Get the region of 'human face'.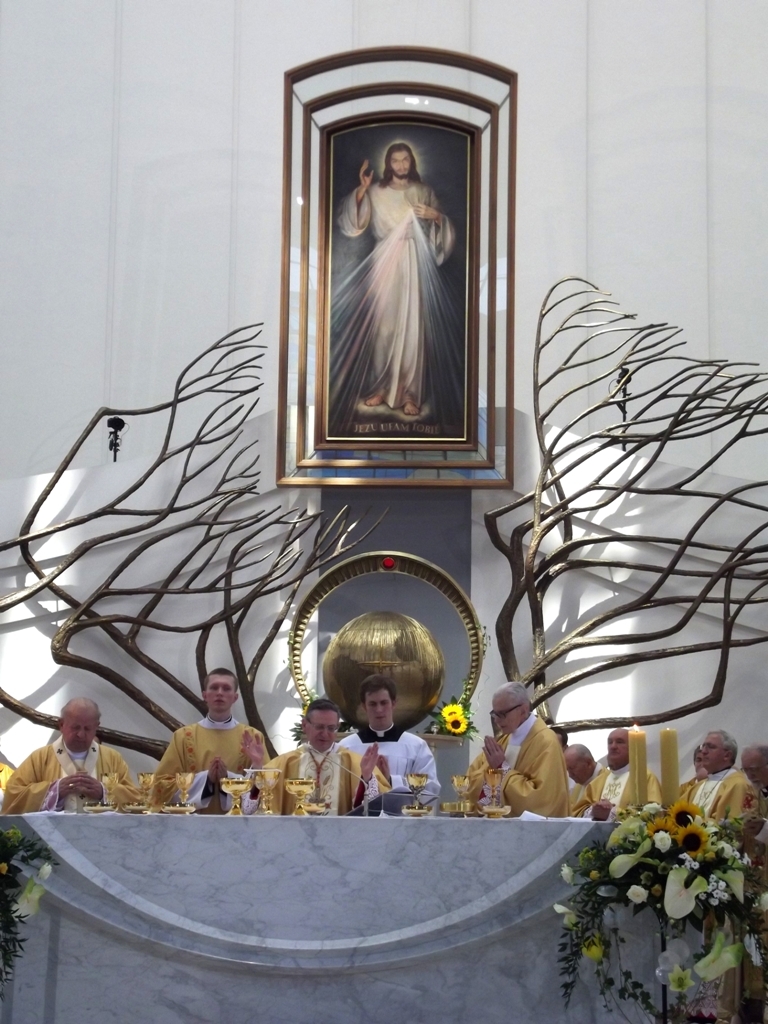
392:148:413:179.
